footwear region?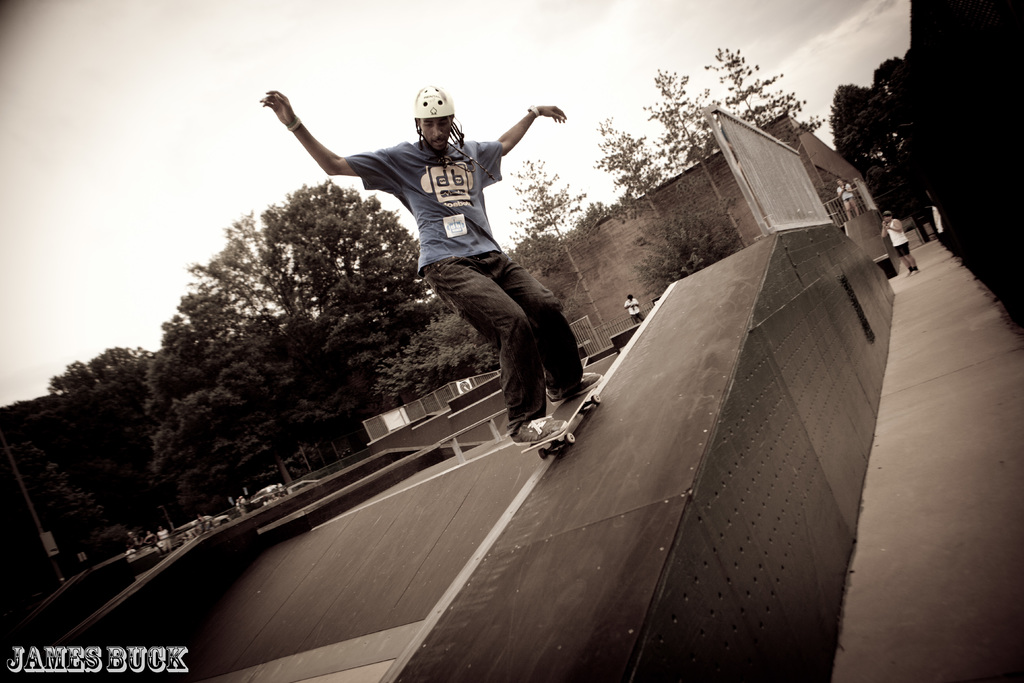
pyautogui.locateOnScreen(542, 370, 601, 400)
